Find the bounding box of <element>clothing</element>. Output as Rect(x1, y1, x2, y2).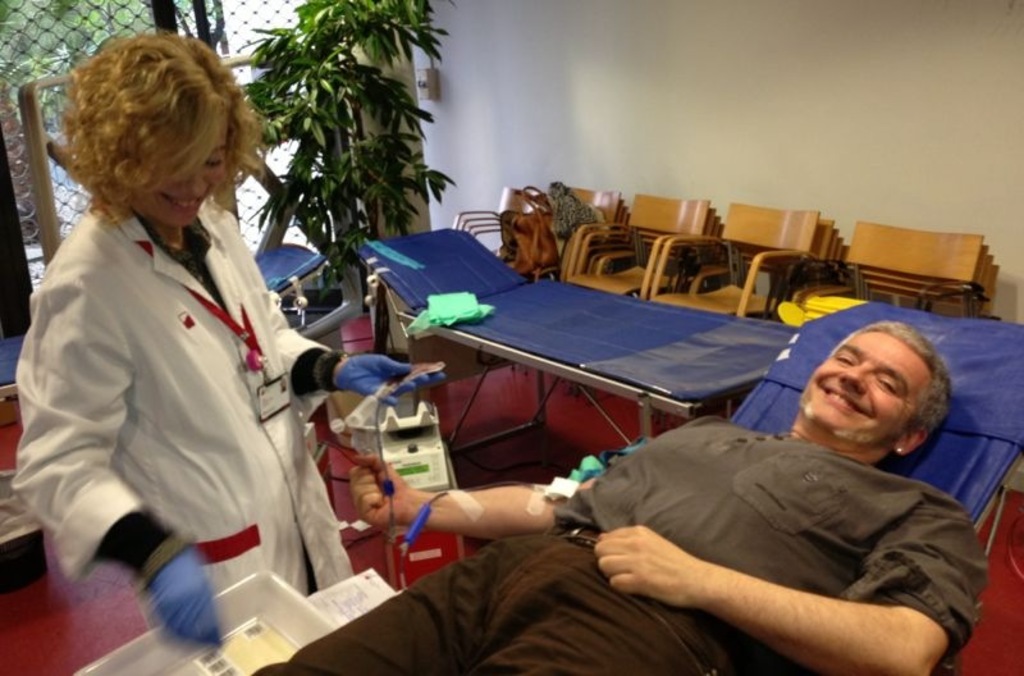
Rect(24, 124, 323, 627).
